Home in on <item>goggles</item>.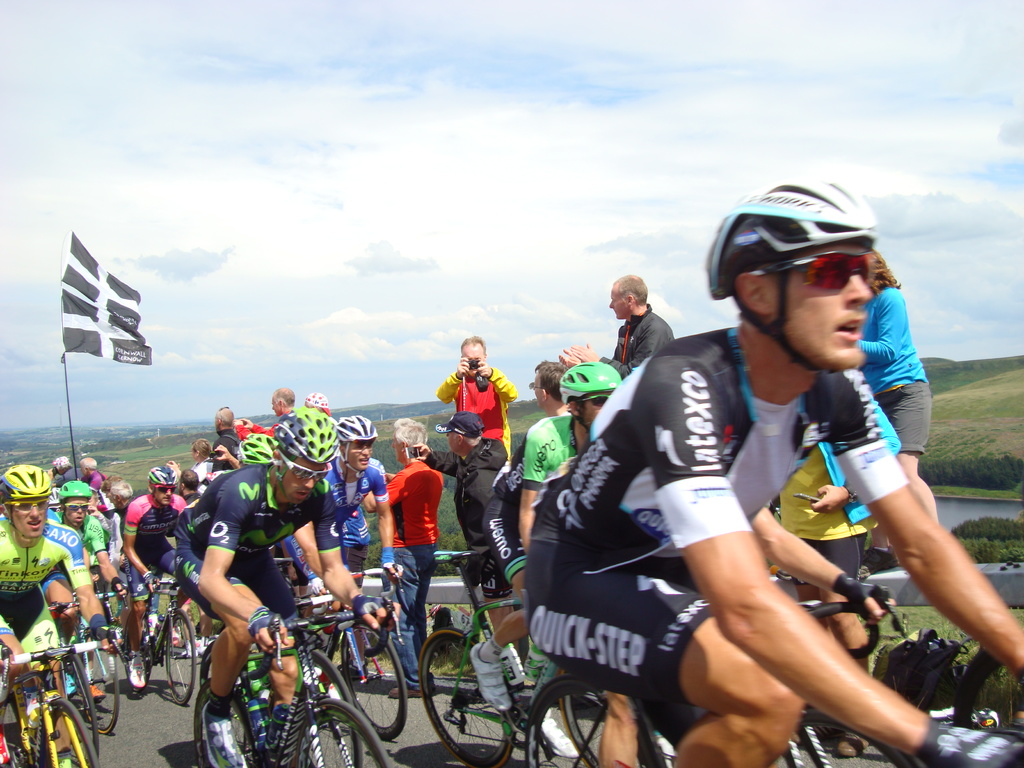
Homed in at box(153, 483, 178, 493).
